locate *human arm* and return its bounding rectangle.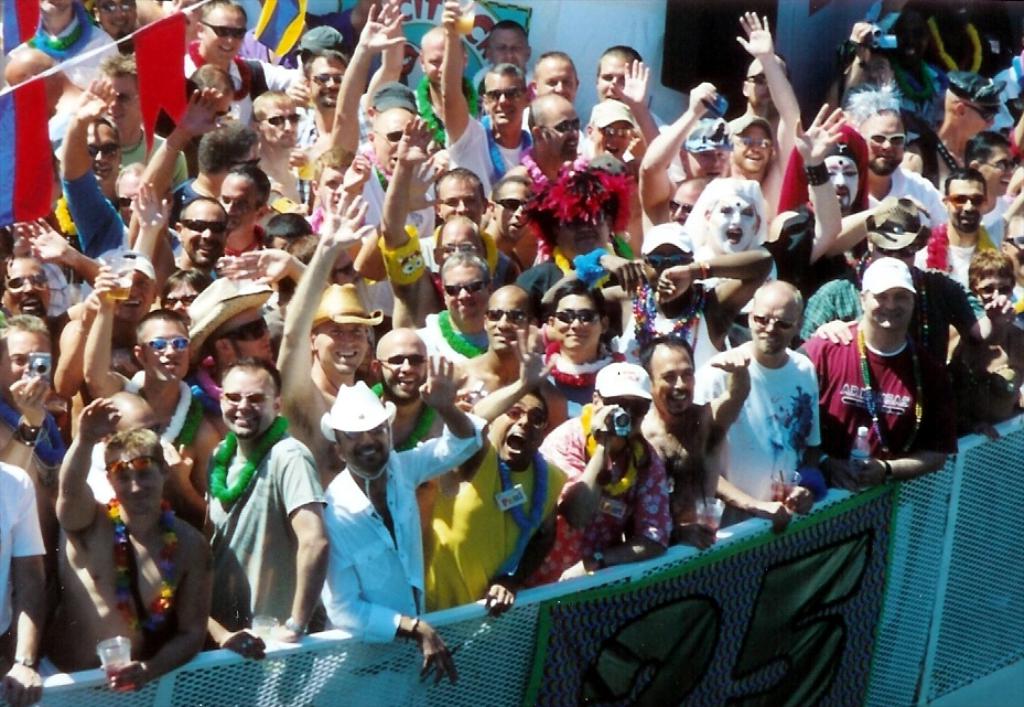
<region>638, 103, 719, 216</region>.
